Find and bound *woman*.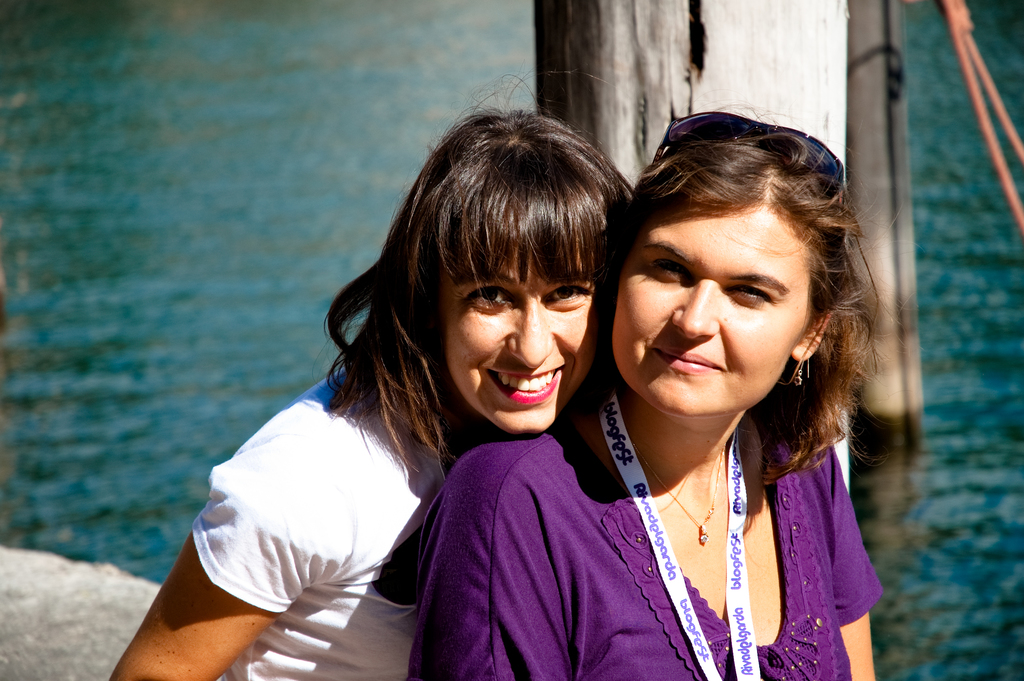
Bound: bbox=(509, 116, 896, 680).
